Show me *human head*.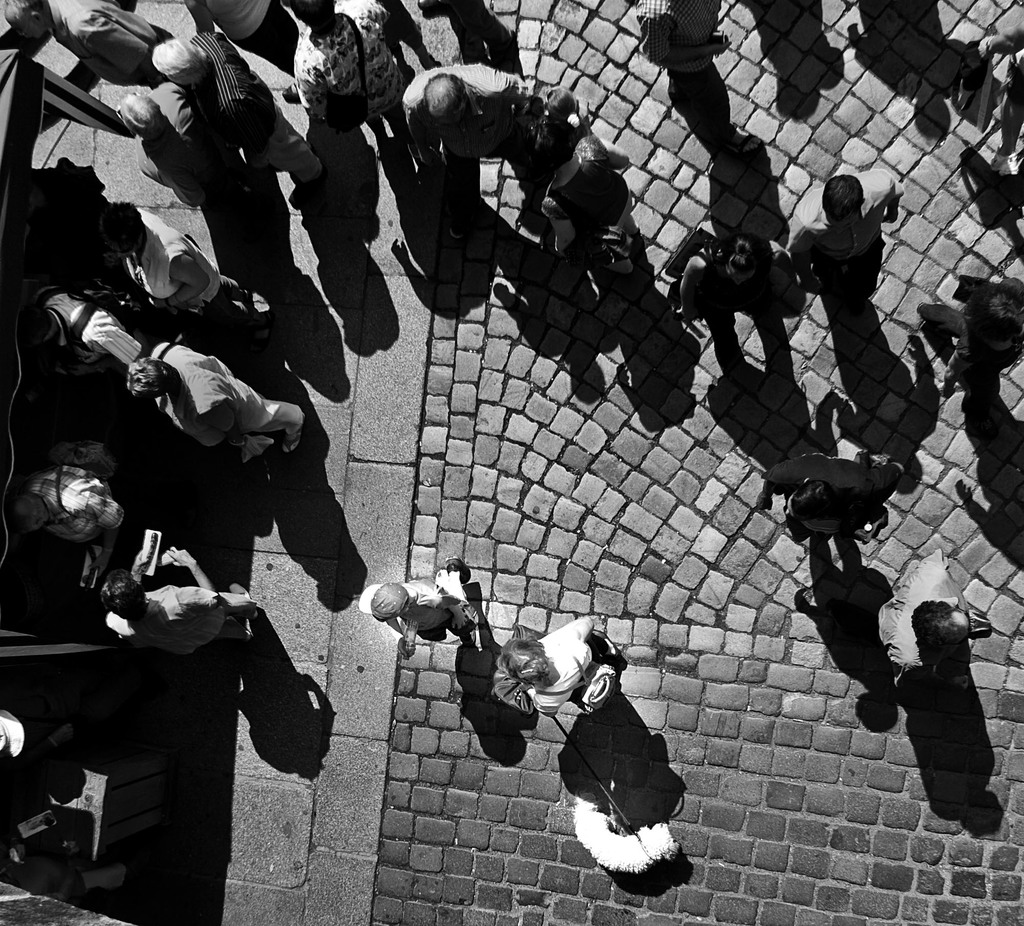
*human head* is here: detection(153, 40, 211, 90).
